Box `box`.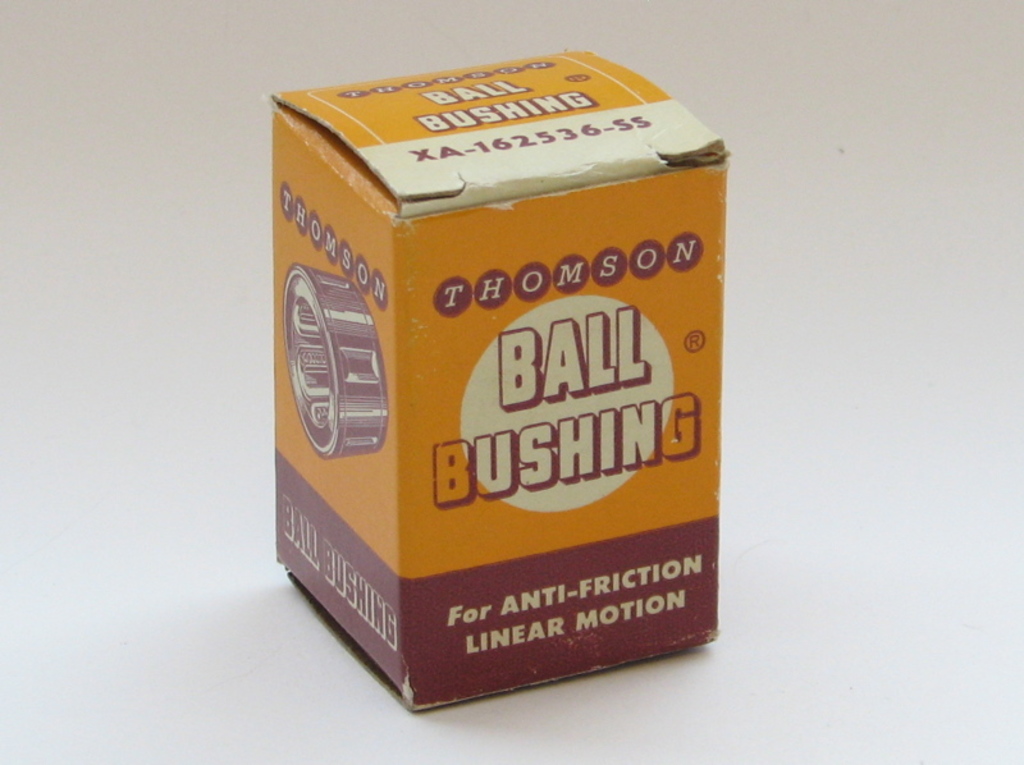
(268,49,723,709).
